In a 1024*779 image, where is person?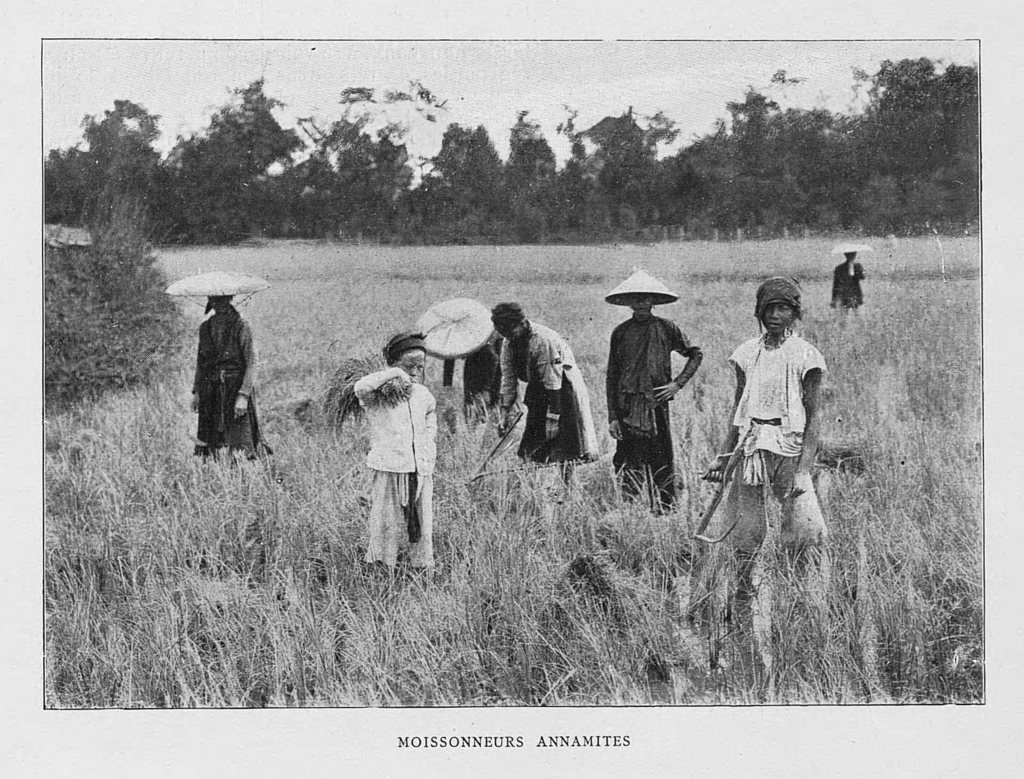
(355,329,437,569).
